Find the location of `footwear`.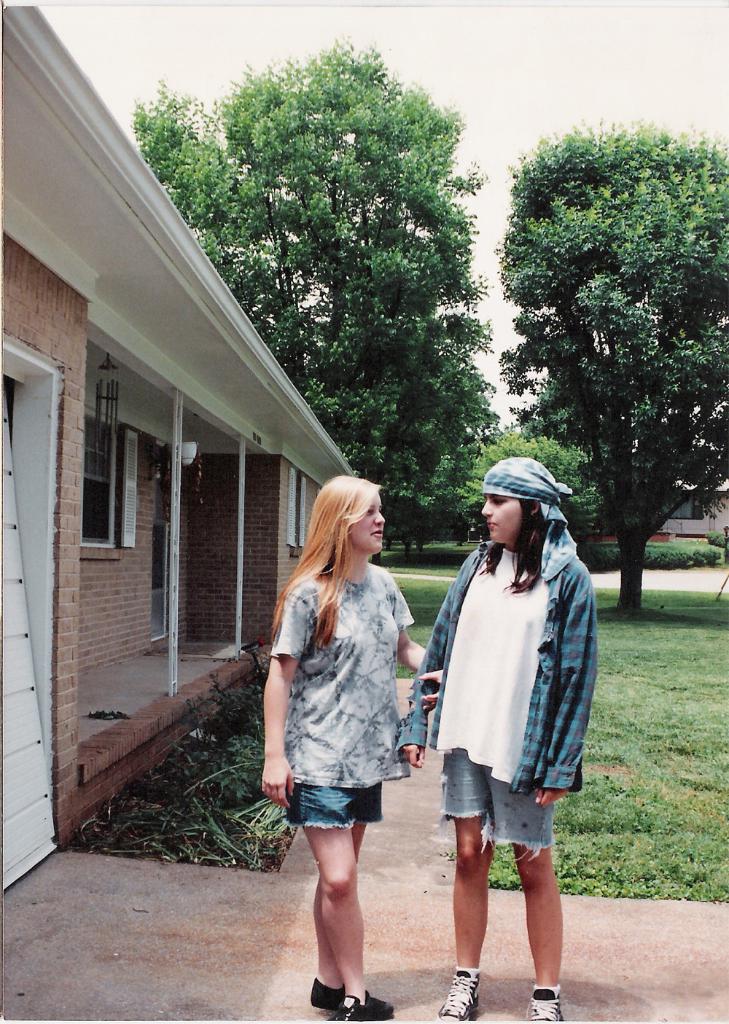
Location: [left=313, top=977, right=391, bottom=1010].
